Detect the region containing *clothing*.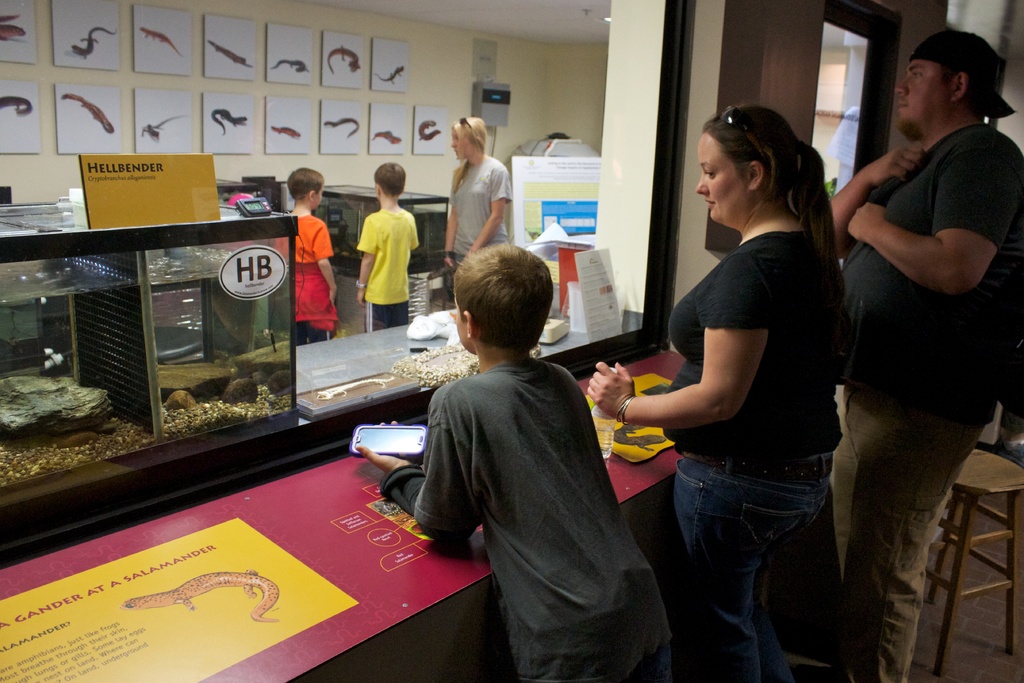
291 215 355 354.
